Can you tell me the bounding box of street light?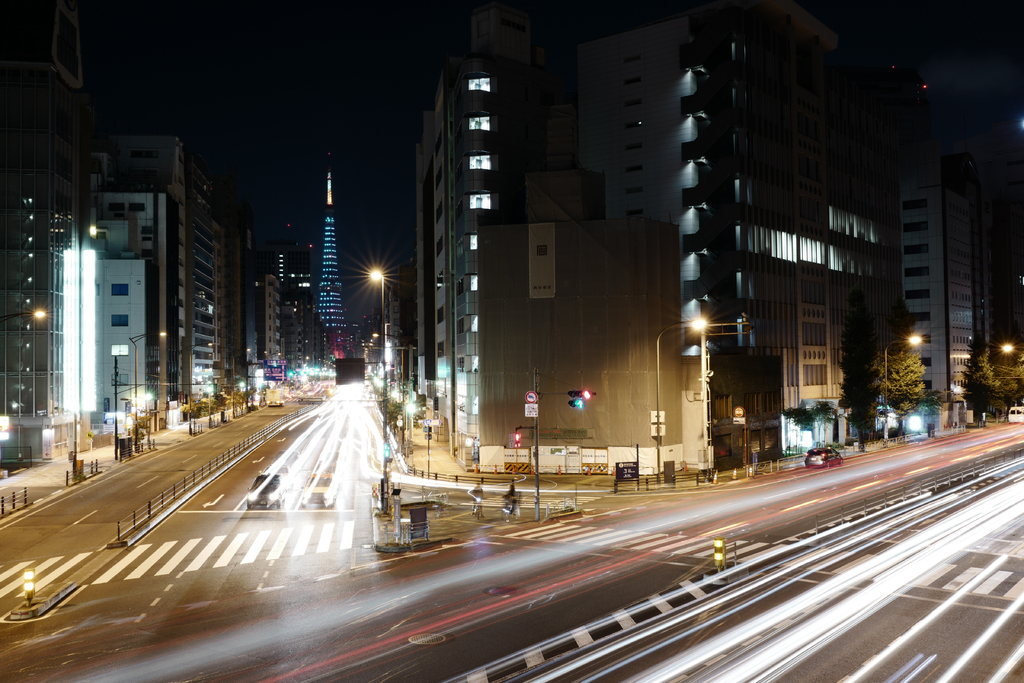
[976, 344, 1014, 420].
